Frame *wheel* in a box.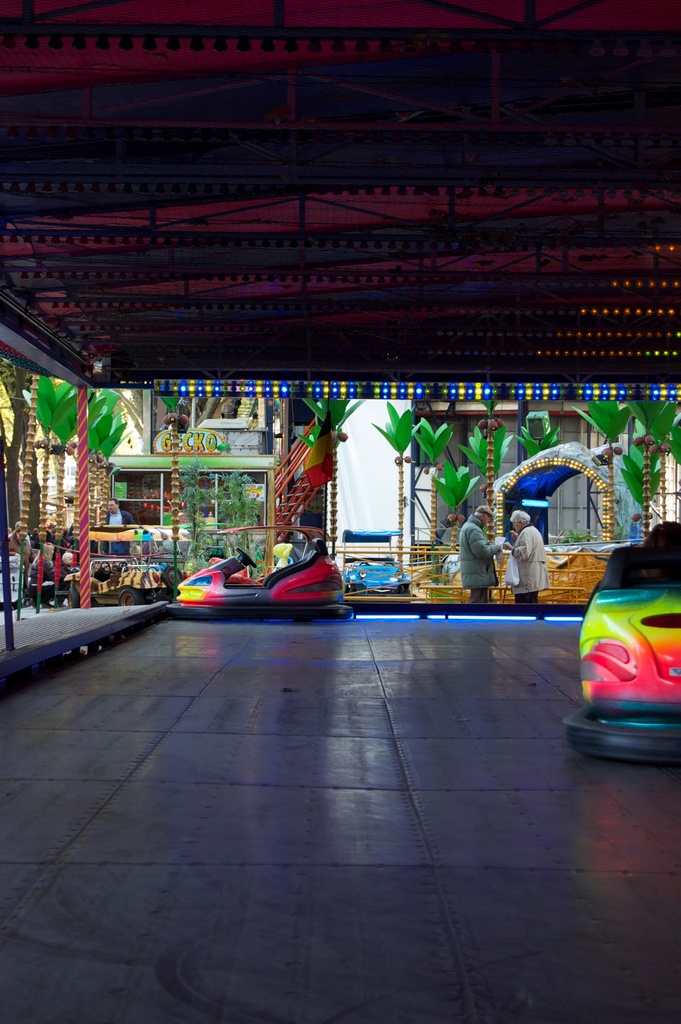
402, 586, 411, 595.
